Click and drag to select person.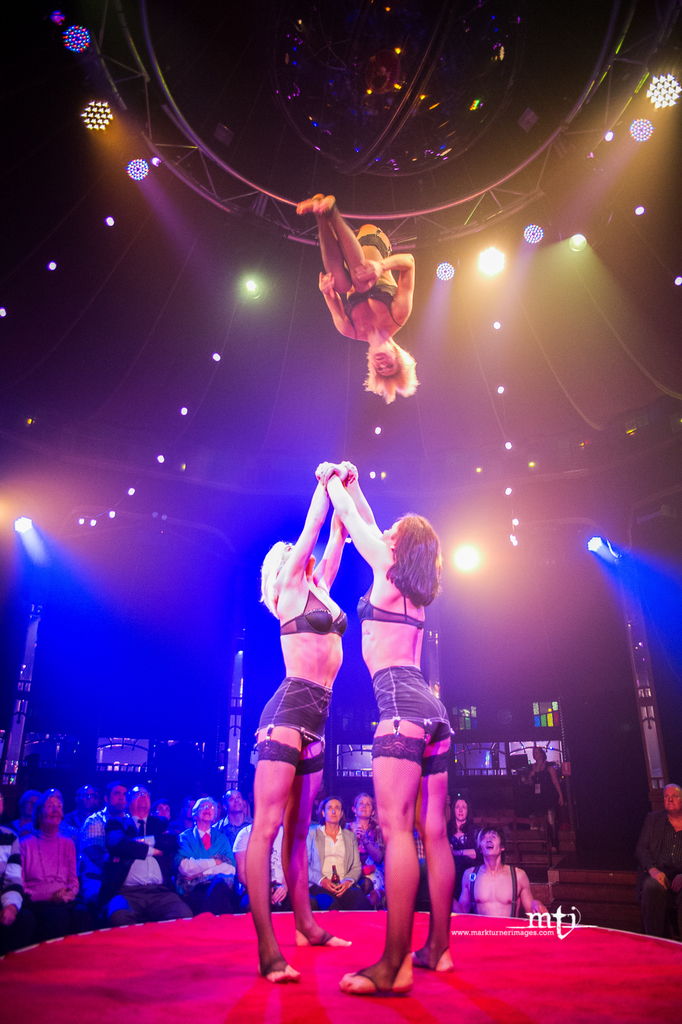
Selection: 304:799:357:913.
